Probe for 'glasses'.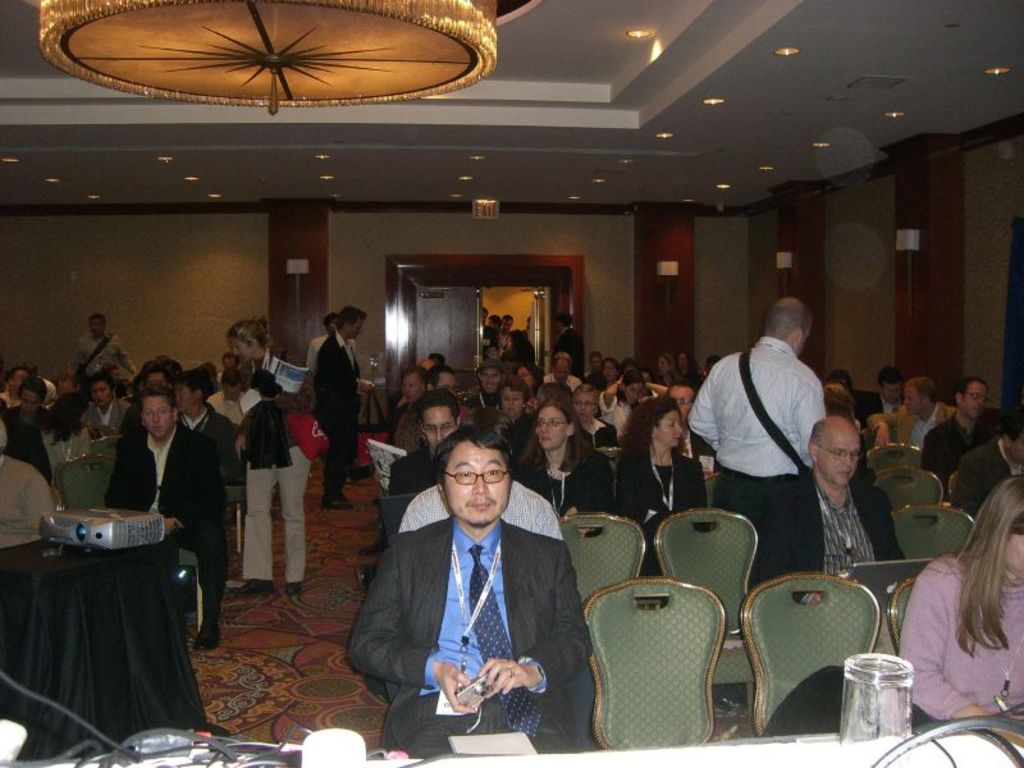
Probe result: 673, 397, 695, 404.
